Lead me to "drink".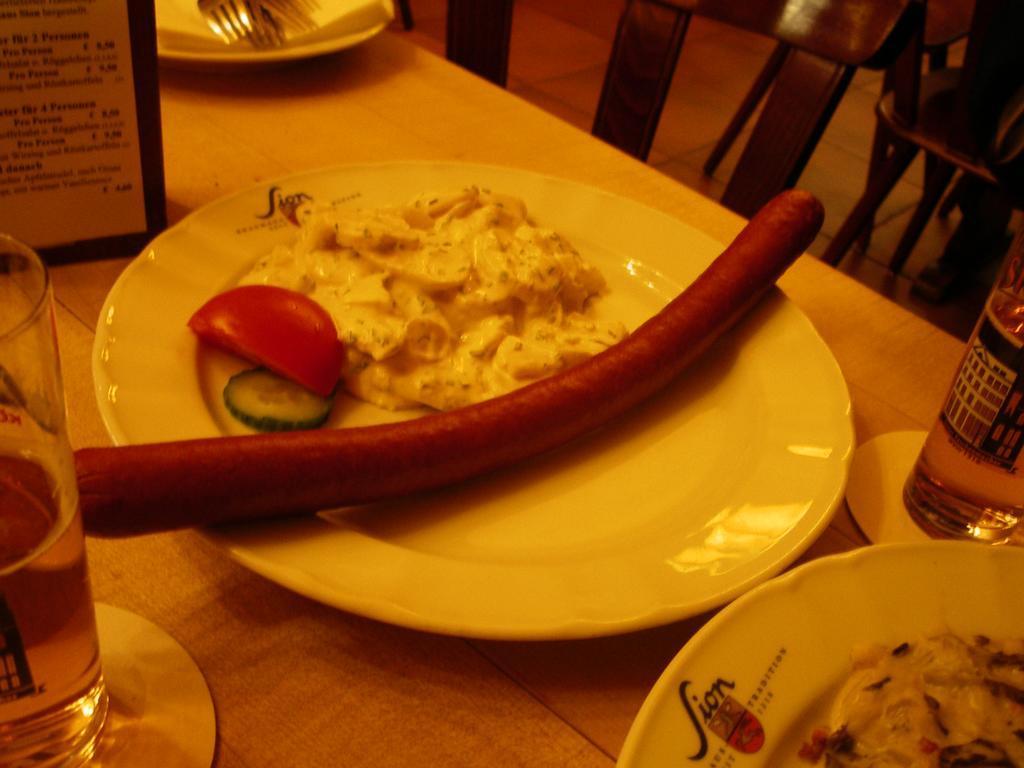
Lead to crop(0, 435, 111, 767).
